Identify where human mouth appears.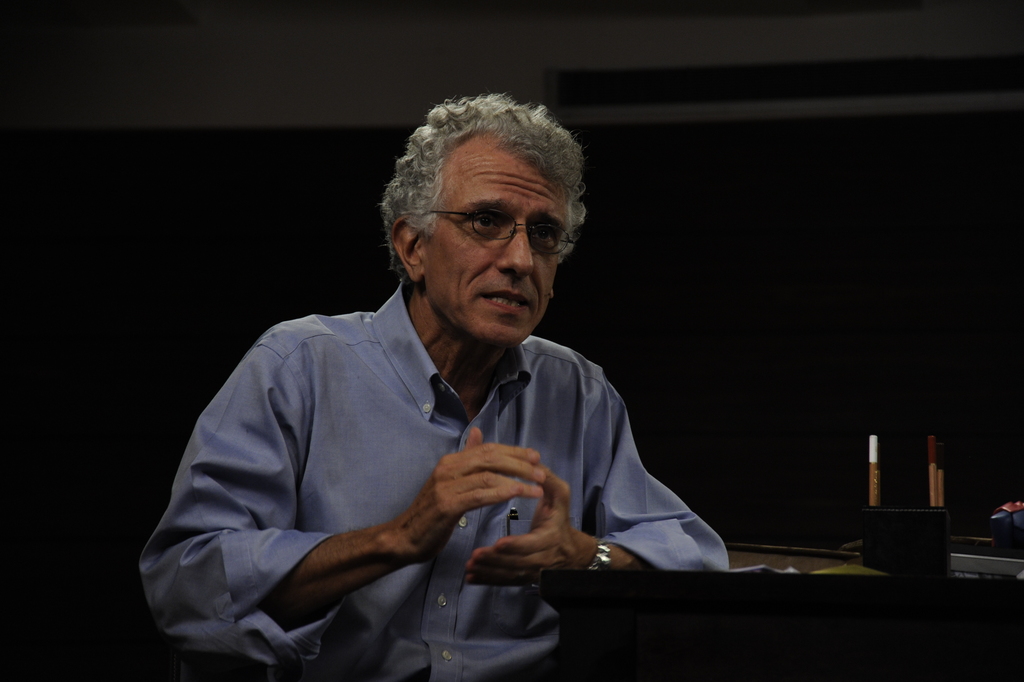
Appears at {"x1": 482, "y1": 288, "x2": 531, "y2": 313}.
